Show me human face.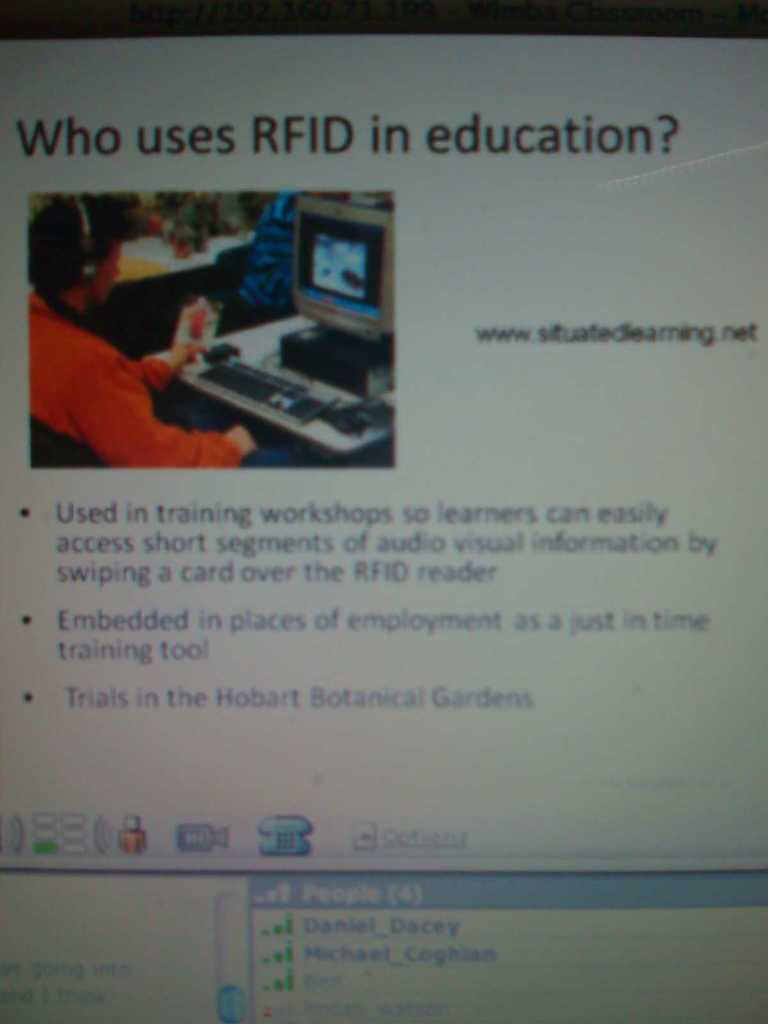
human face is here: pyautogui.locateOnScreen(84, 233, 124, 312).
